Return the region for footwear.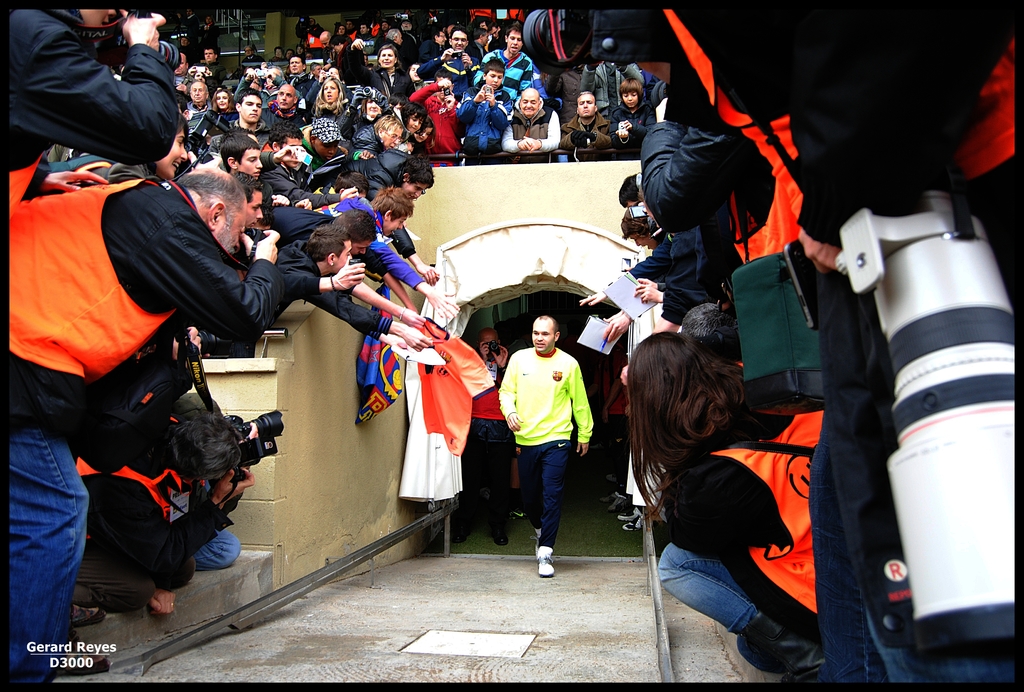
[x1=492, y1=525, x2=513, y2=546].
